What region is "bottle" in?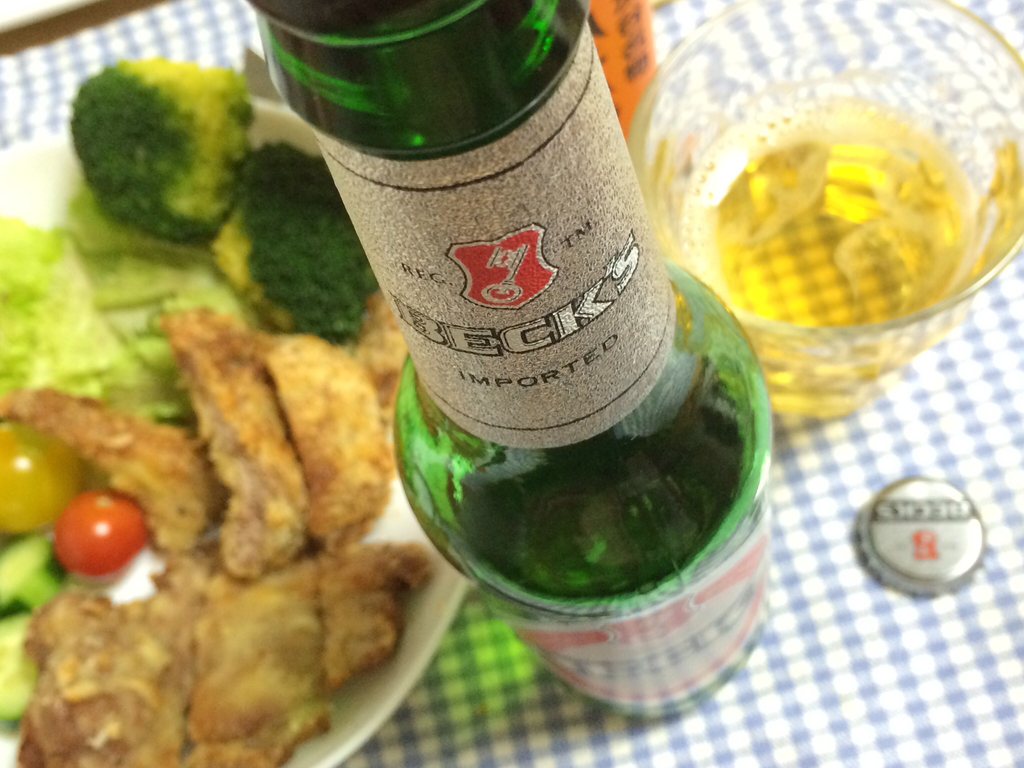
select_region(265, 0, 813, 683).
